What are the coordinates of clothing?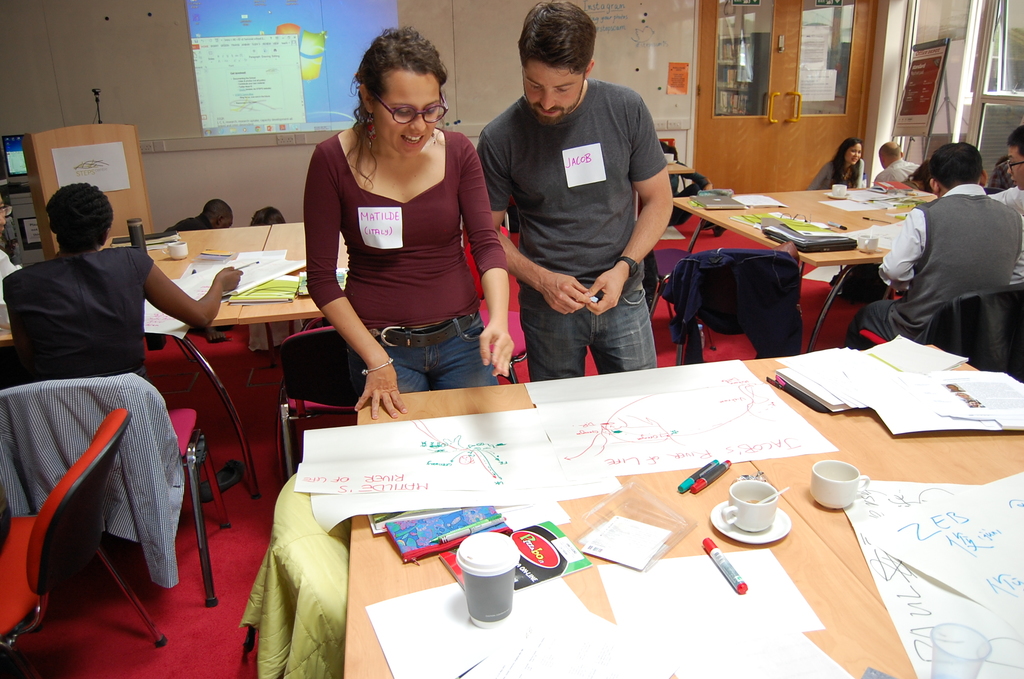
[left=813, top=160, right=861, bottom=188].
